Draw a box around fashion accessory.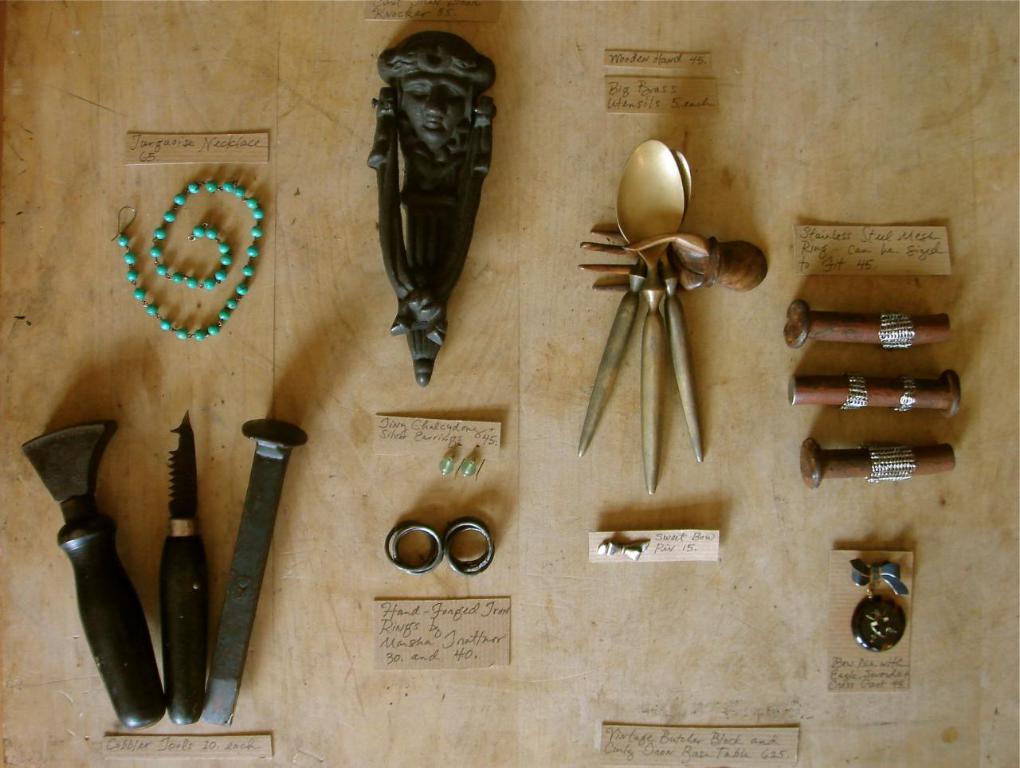
[386,524,441,576].
